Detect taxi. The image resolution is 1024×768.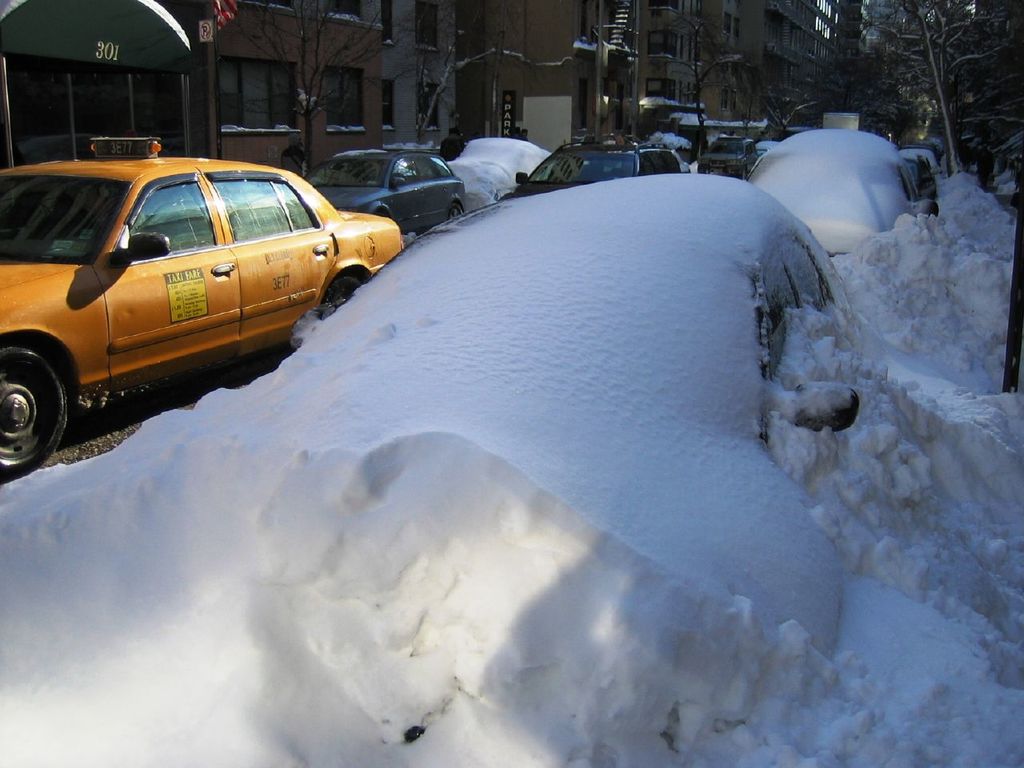
bbox(1, 146, 394, 458).
